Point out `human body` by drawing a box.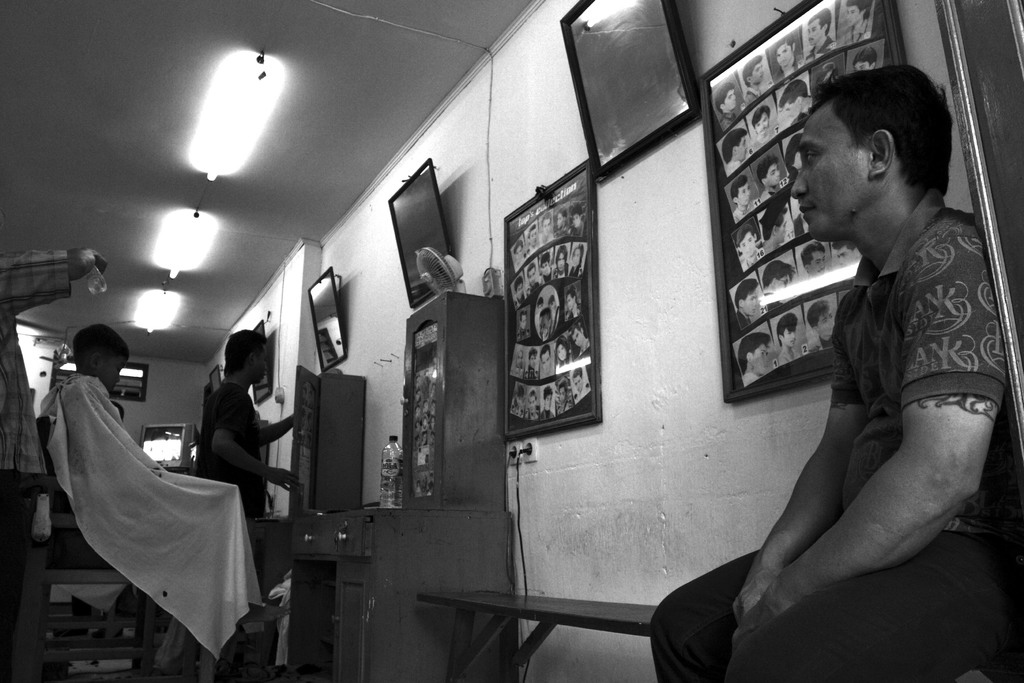
bbox=[539, 342, 552, 375].
